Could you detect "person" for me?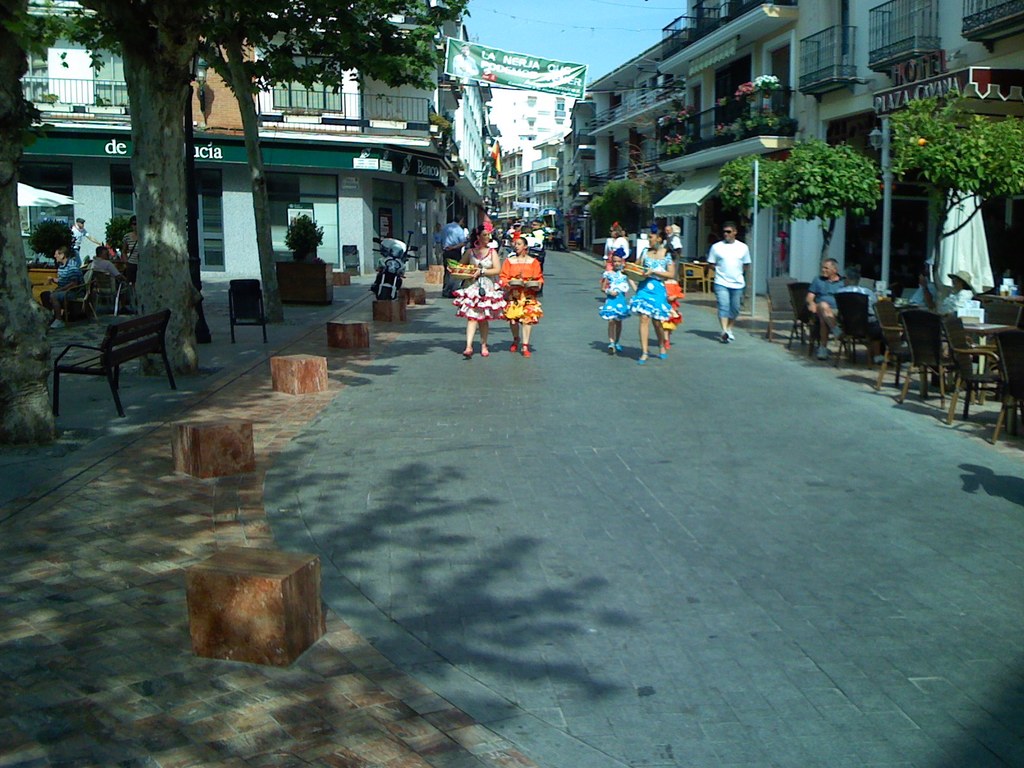
Detection result: [x1=497, y1=228, x2=503, y2=241].
